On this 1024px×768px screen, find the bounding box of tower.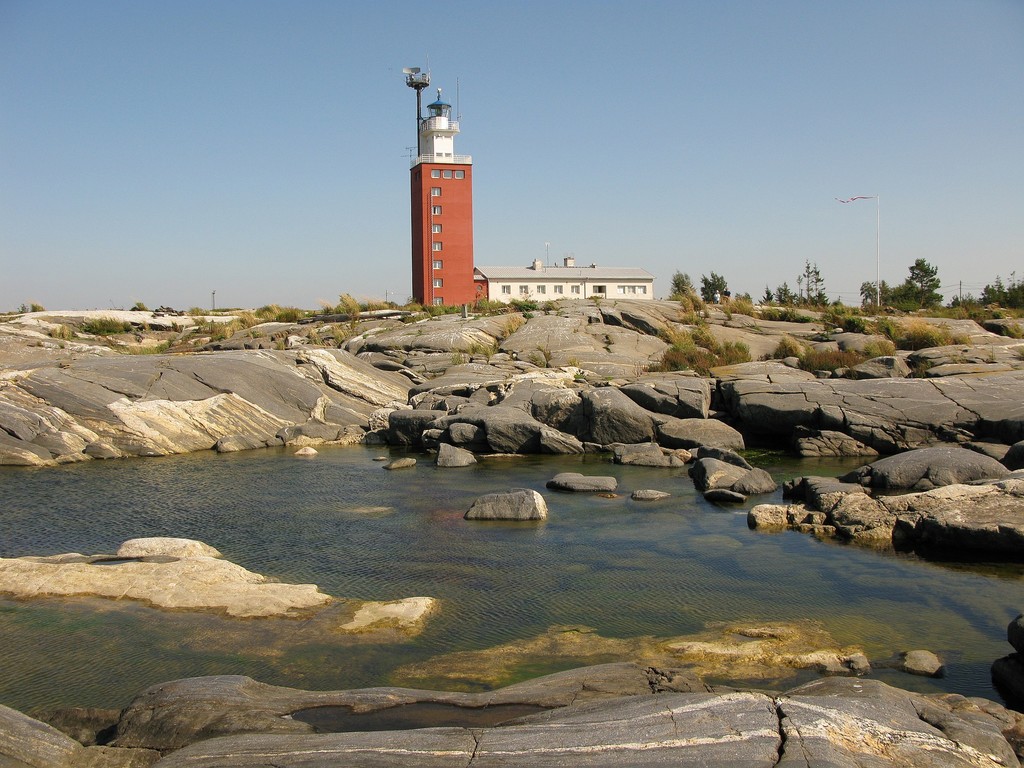
Bounding box: 401/74/479/295.
